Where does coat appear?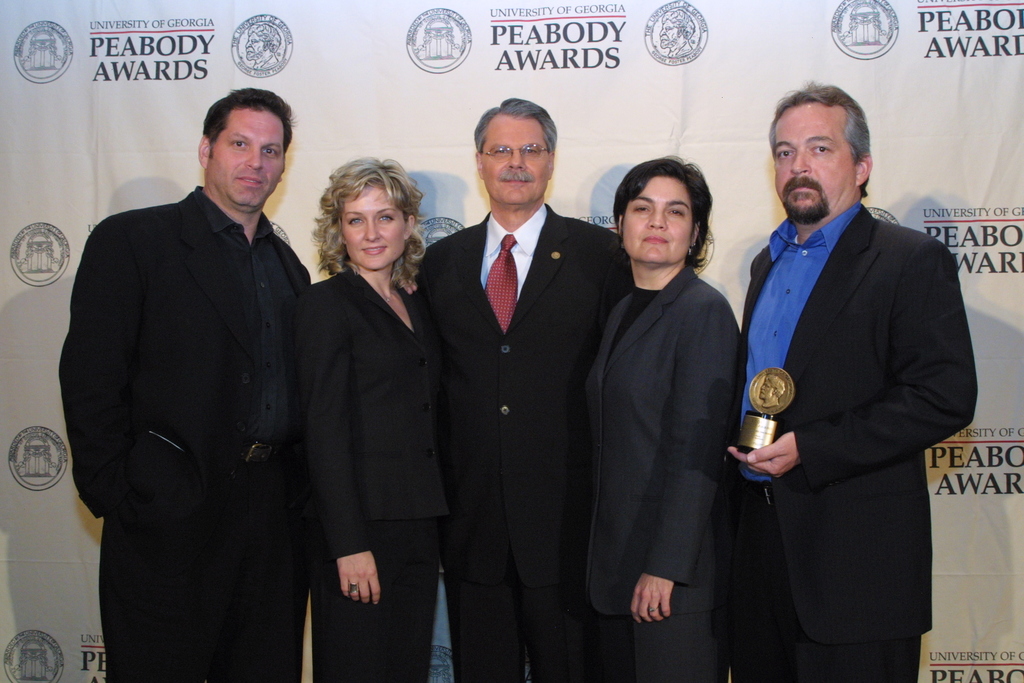
Appears at (left=67, top=177, right=305, bottom=541).
